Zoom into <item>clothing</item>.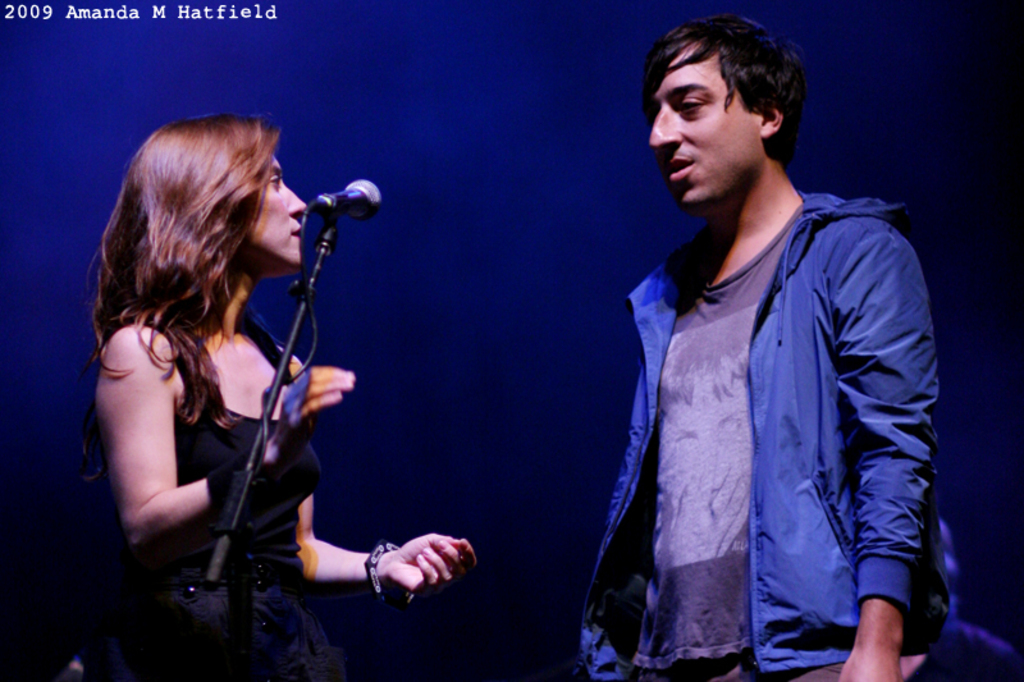
Zoom target: x1=602 y1=145 x2=951 y2=681.
